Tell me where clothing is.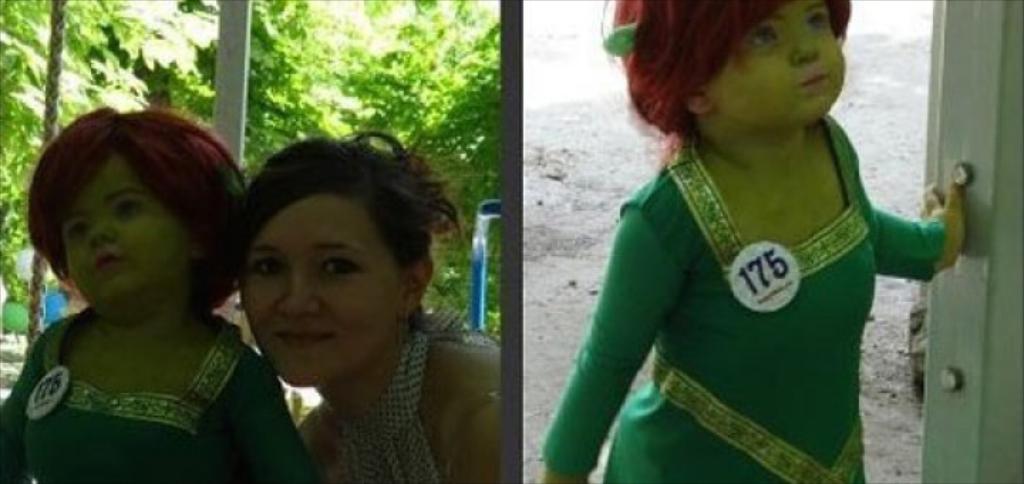
clothing is at (316, 296, 445, 483).
